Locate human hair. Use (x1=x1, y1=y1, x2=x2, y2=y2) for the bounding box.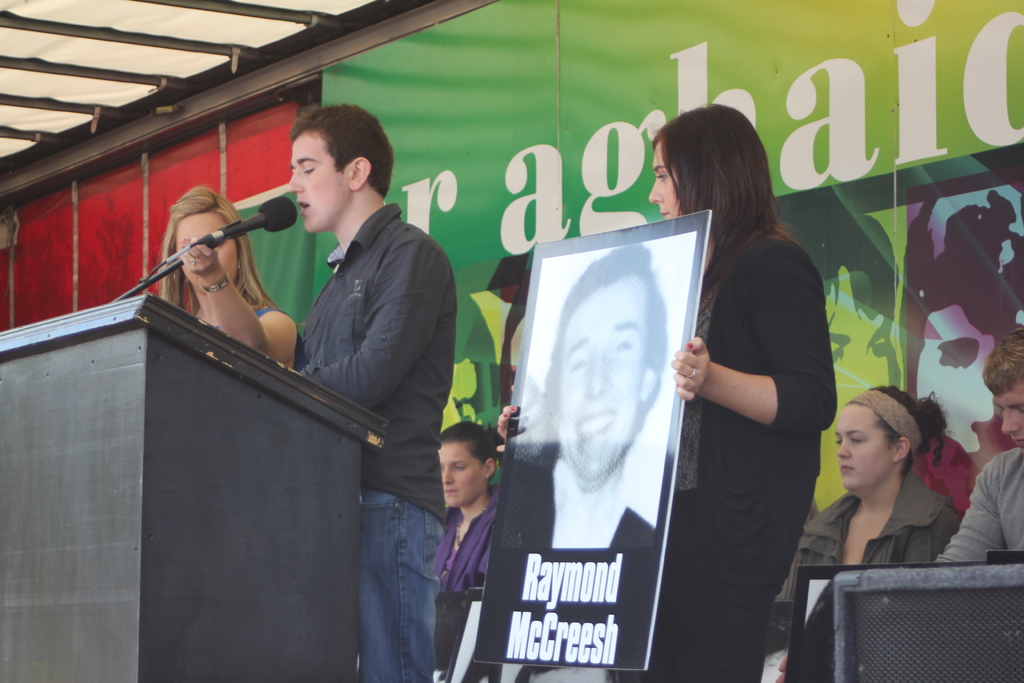
(x1=291, y1=101, x2=396, y2=195).
